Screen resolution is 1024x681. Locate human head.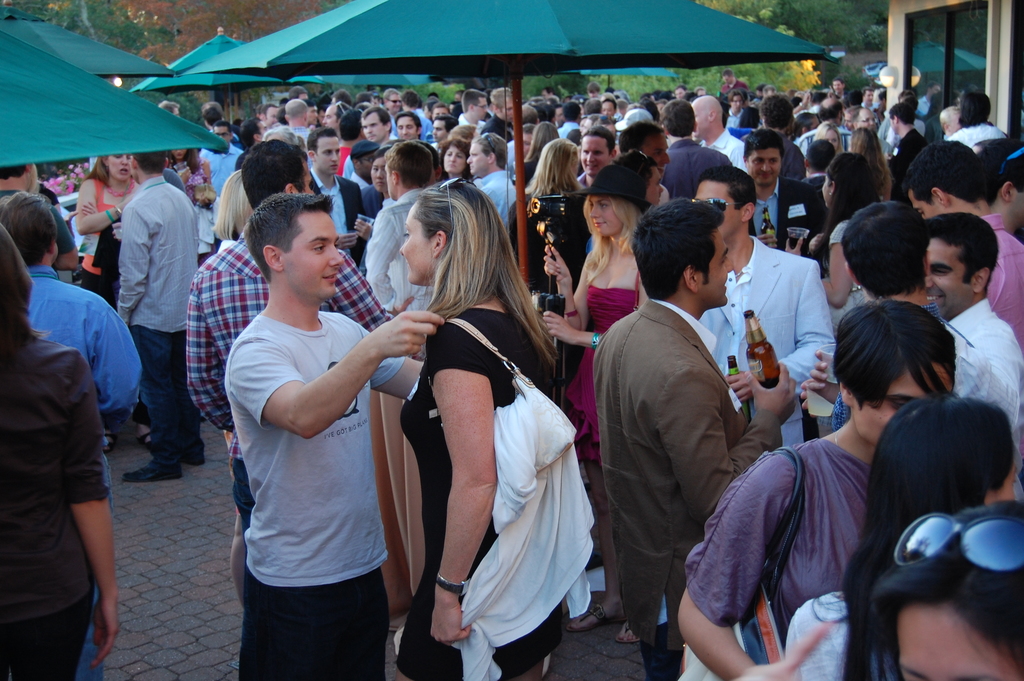
select_region(815, 119, 840, 144).
